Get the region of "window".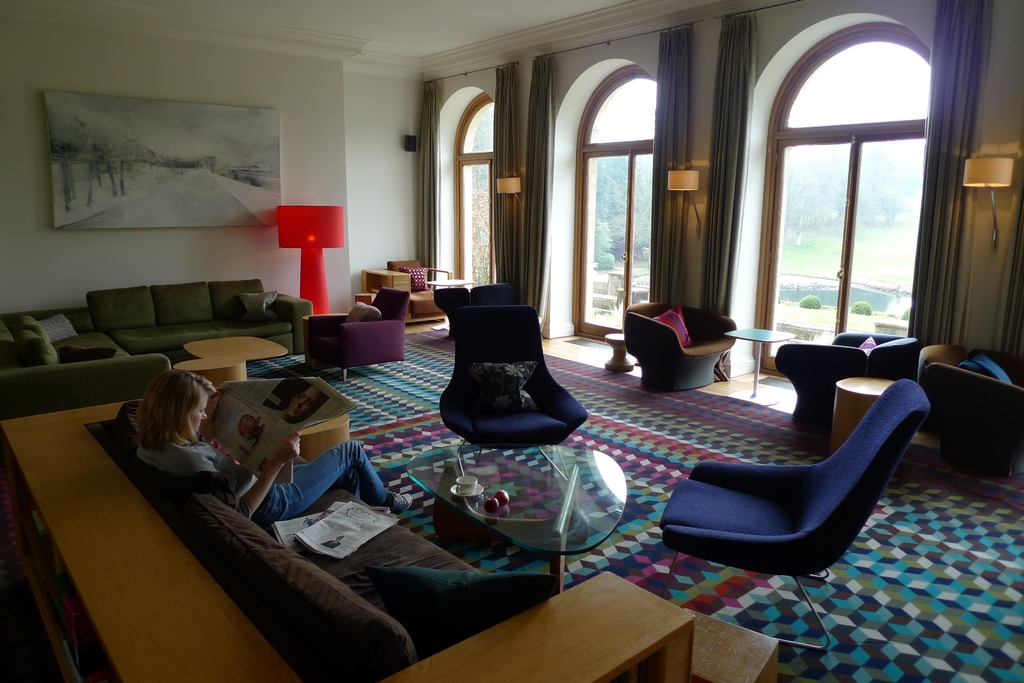
bbox=(458, 89, 501, 291).
